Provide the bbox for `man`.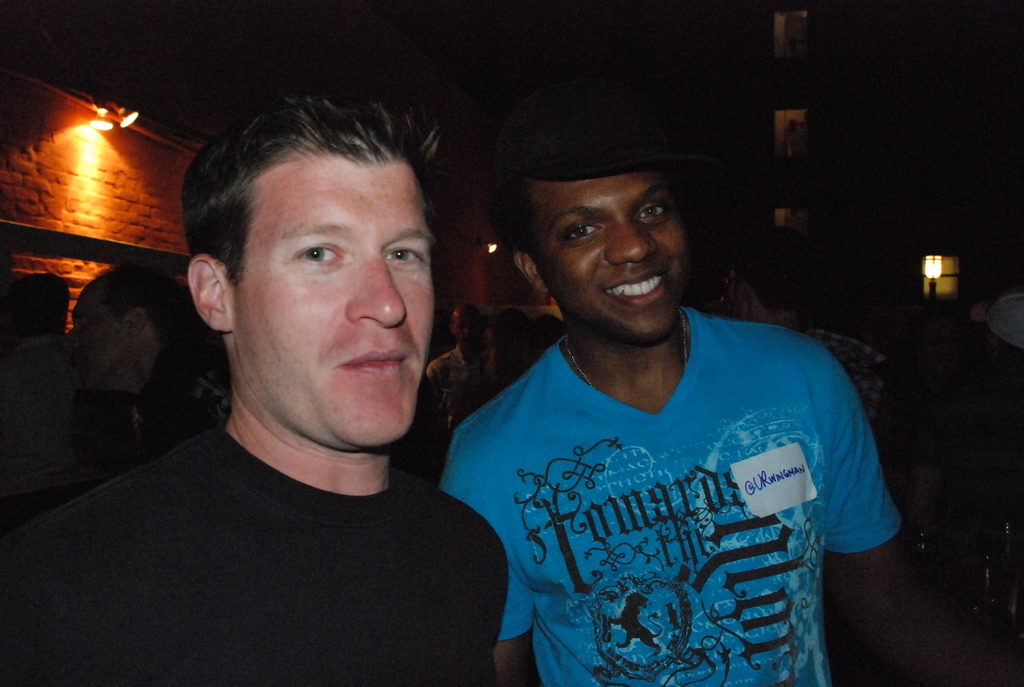
region(454, 307, 547, 425).
